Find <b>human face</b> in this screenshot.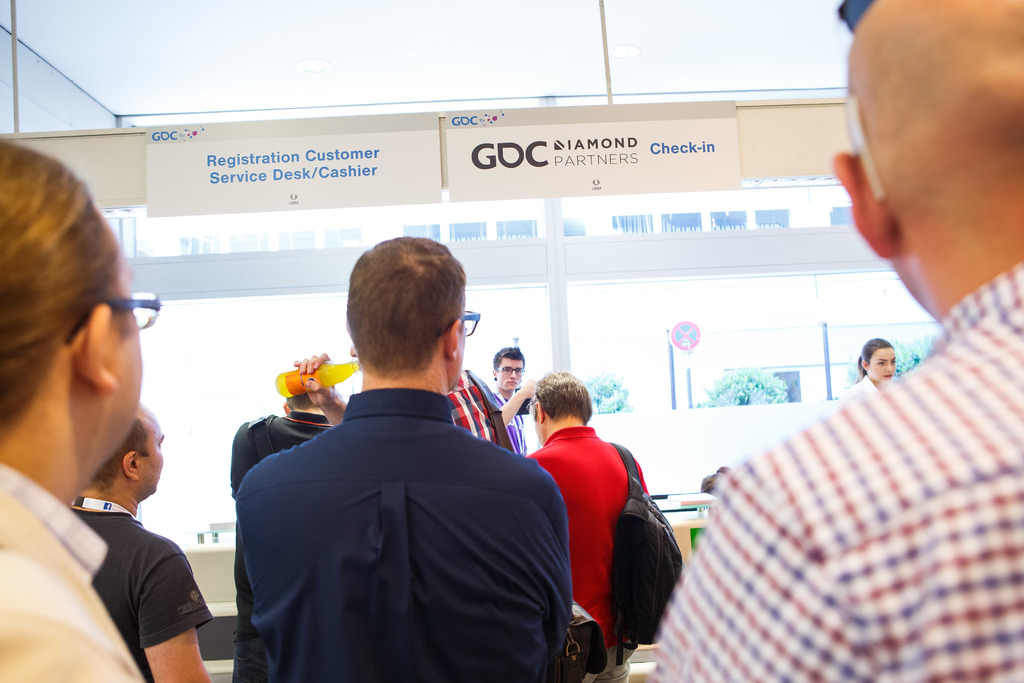
The bounding box for <b>human face</b> is (left=115, top=244, right=145, bottom=443).
